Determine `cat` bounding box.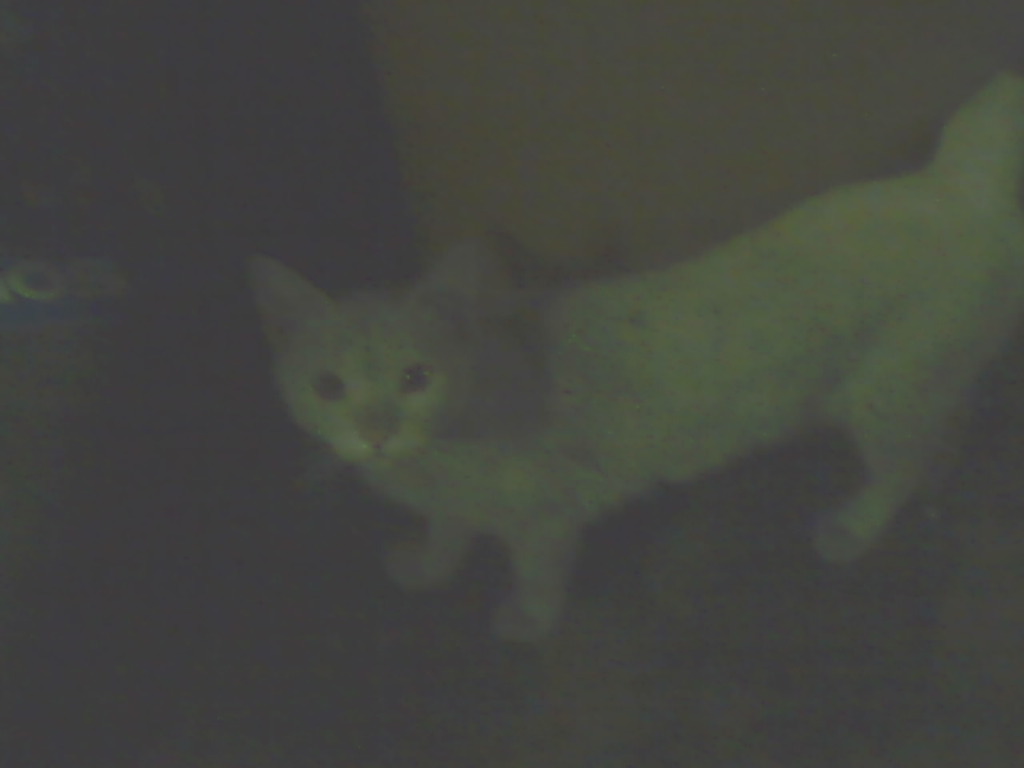
Determined: {"x1": 250, "y1": 66, "x2": 1023, "y2": 650}.
